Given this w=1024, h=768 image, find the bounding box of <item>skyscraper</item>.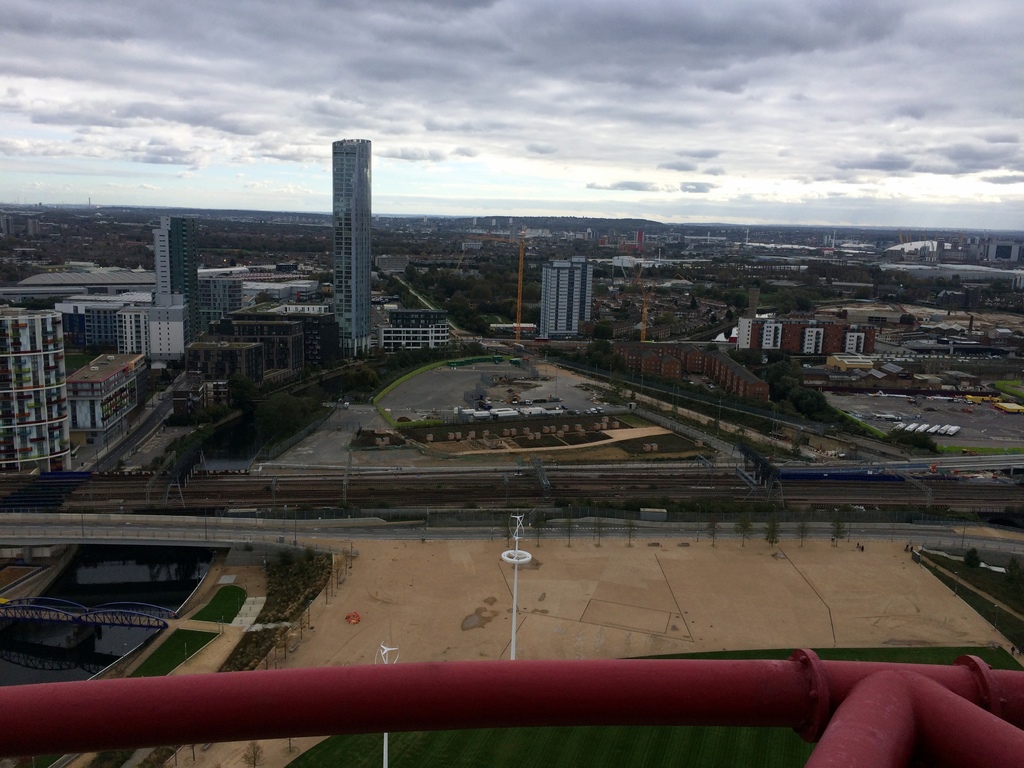
l=0, t=301, r=101, b=477.
